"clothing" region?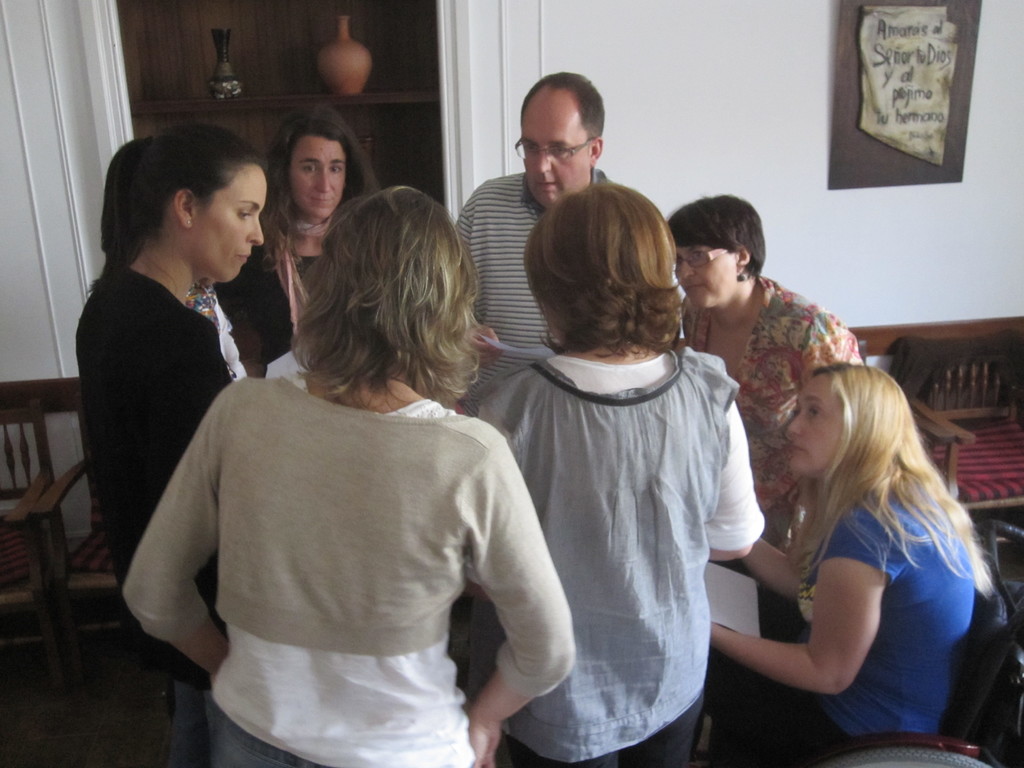
crop(452, 168, 605, 416)
